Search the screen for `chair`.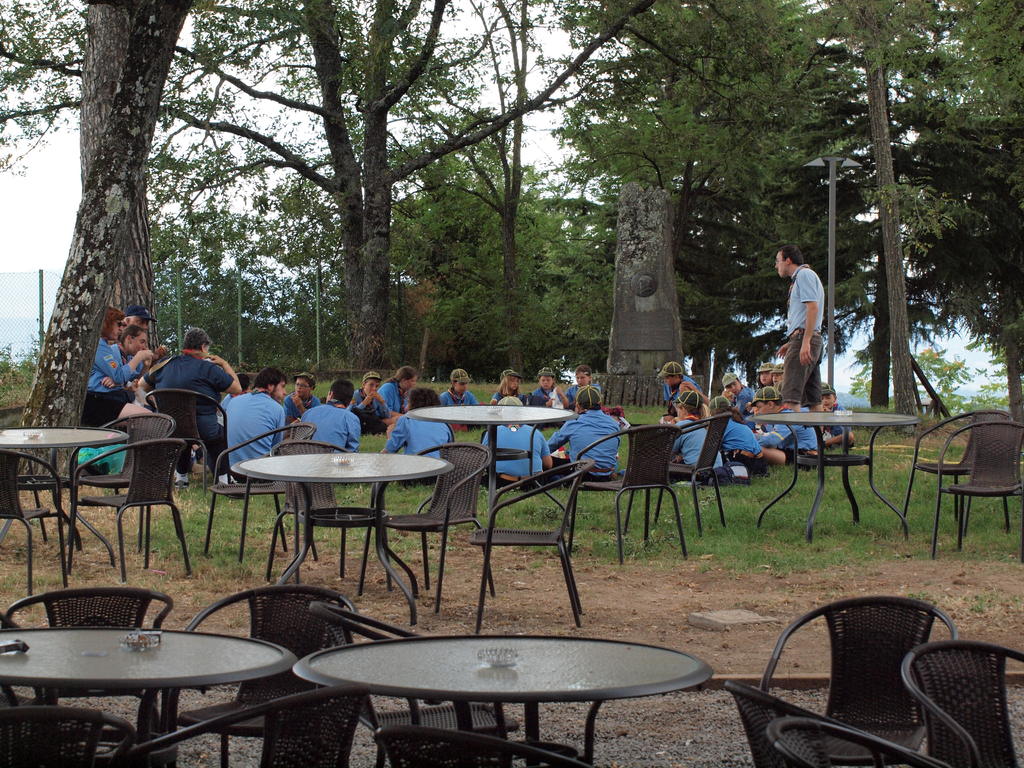
Found at box=[122, 676, 366, 767].
